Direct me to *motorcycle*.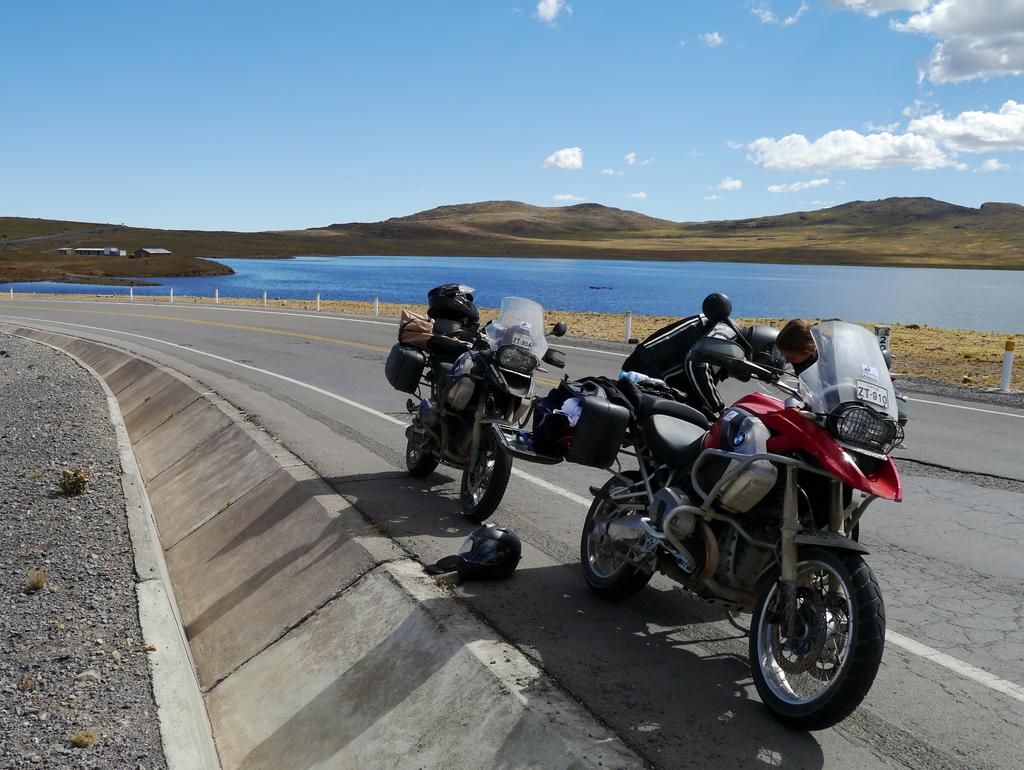
Direction: x1=387 y1=291 x2=567 y2=519.
